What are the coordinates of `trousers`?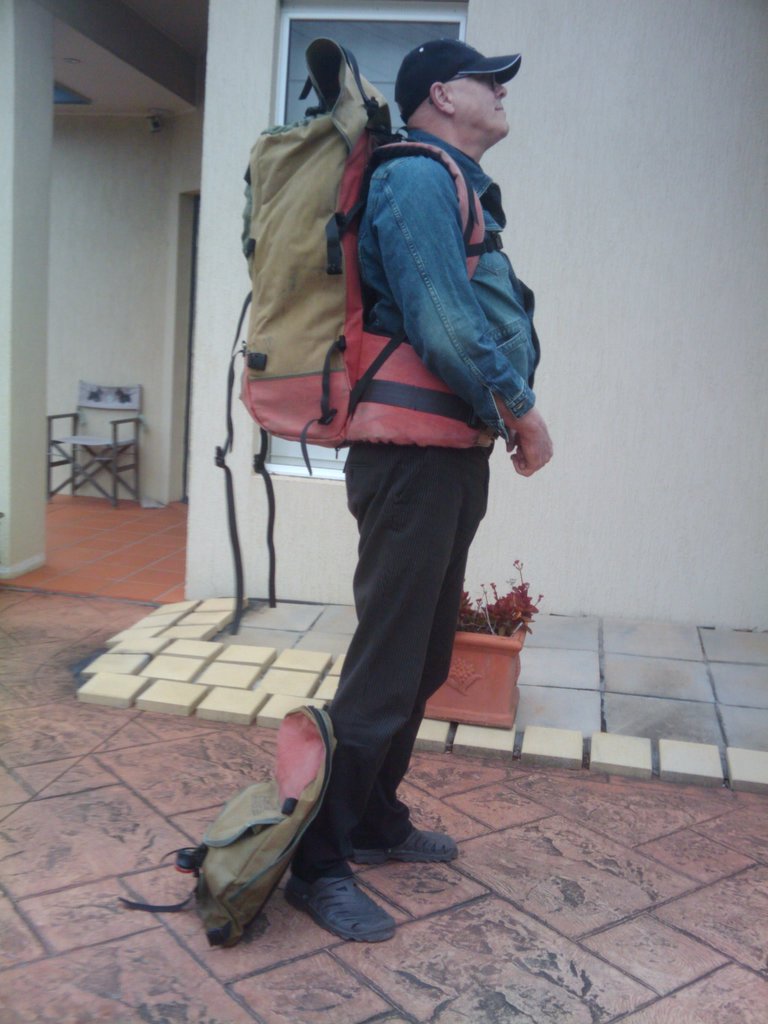
bbox(255, 405, 494, 873).
